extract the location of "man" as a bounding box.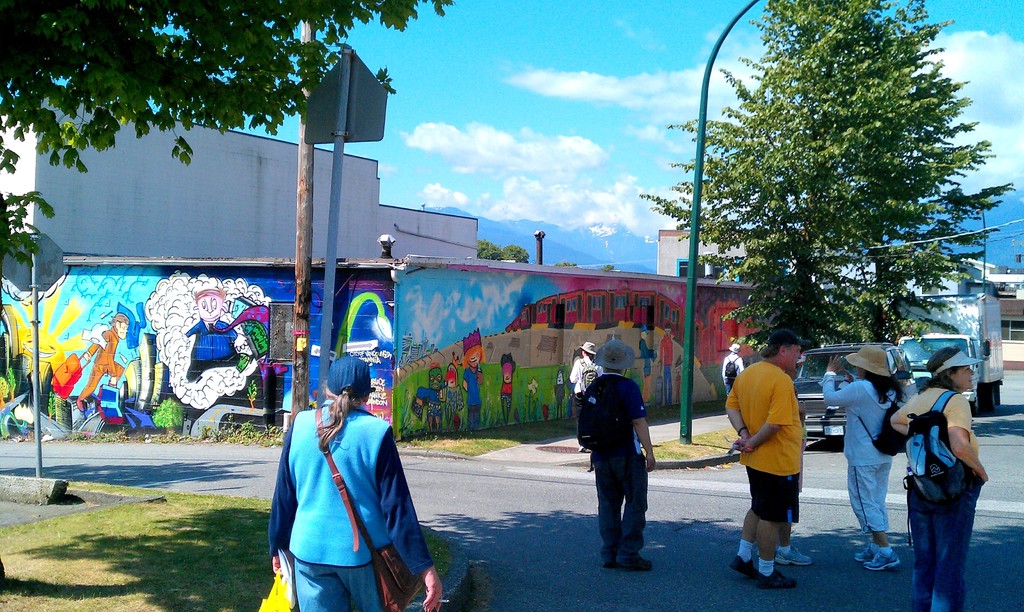
(568, 334, 667, 567).
